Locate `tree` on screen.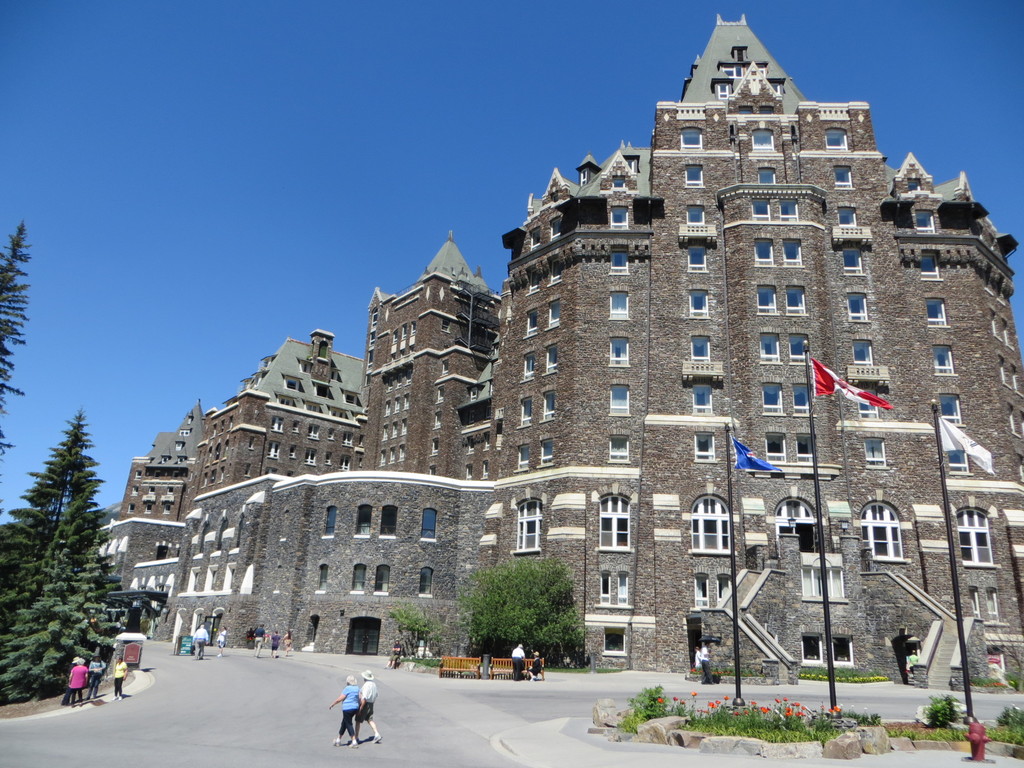
On screen at bbox=(0, 220, 29, 518).
